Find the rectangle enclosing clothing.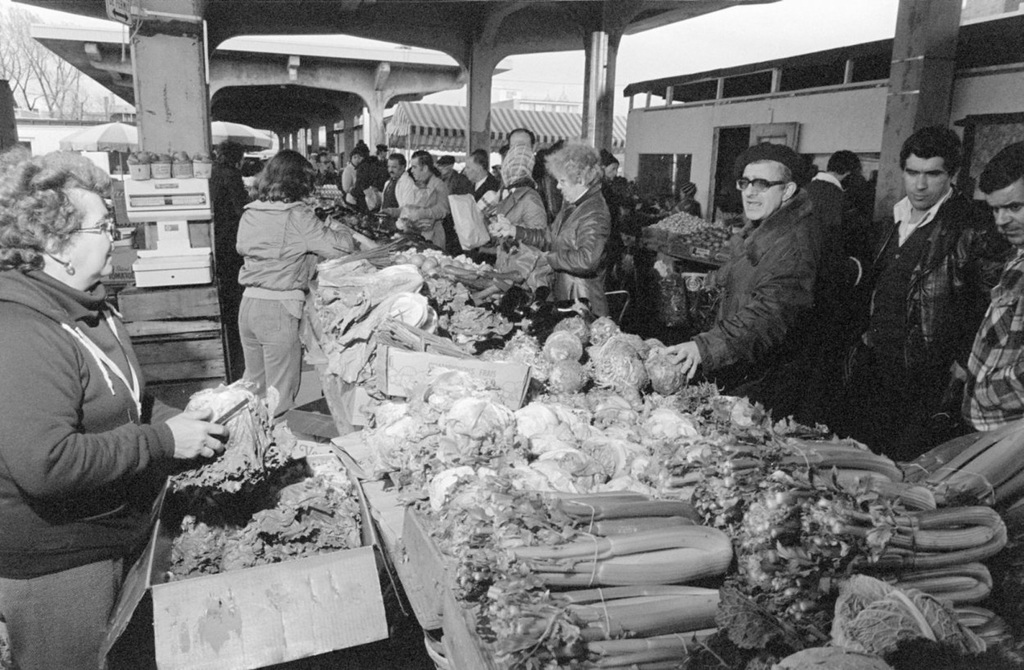
x1=238 y1=196 x2=354 y2=414.
